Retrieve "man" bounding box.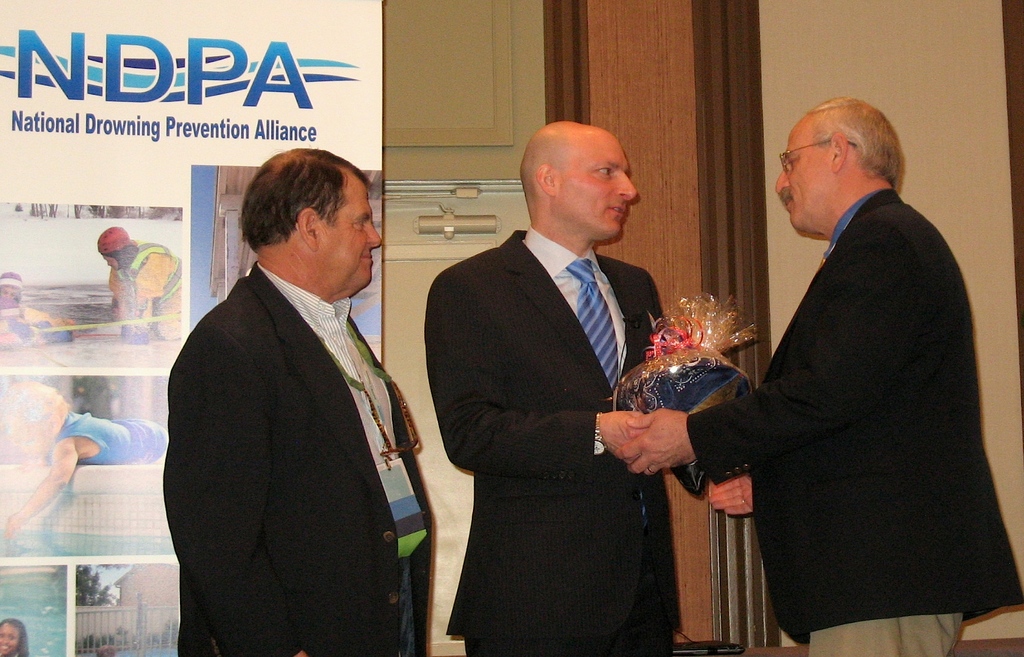
Bounding box: <region>422, 118, 681, 656</region>.
